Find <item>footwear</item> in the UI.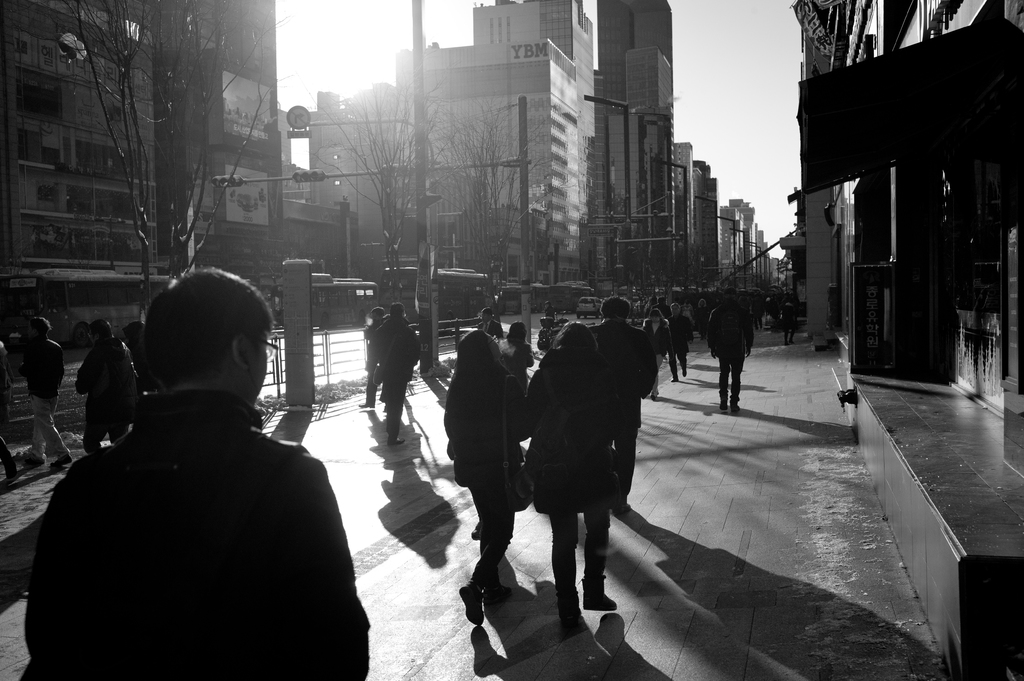
UI element at x1=385 y1=437 x2=405 y2=444.
